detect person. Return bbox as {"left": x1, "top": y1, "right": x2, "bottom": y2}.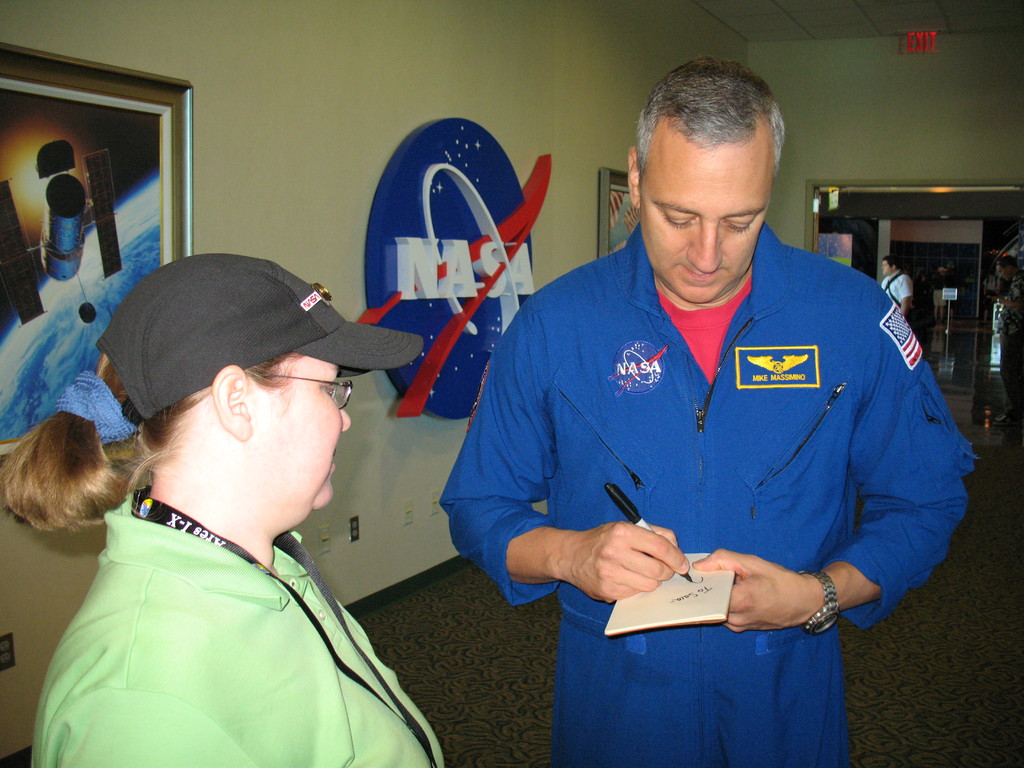
{"left": 30, "top": 253, "right": 442, "bottom": 767}.
